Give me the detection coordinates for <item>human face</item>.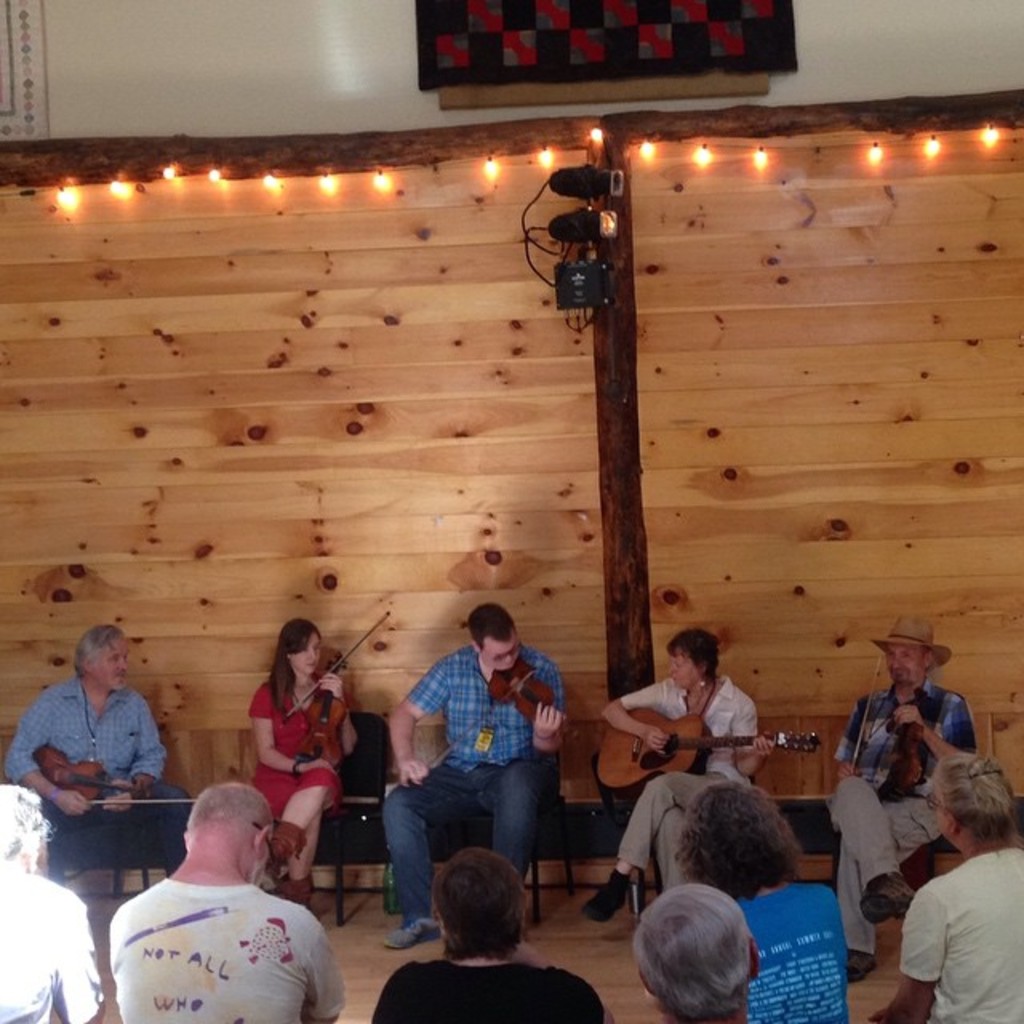
box=[885, 650, 923, 683].
